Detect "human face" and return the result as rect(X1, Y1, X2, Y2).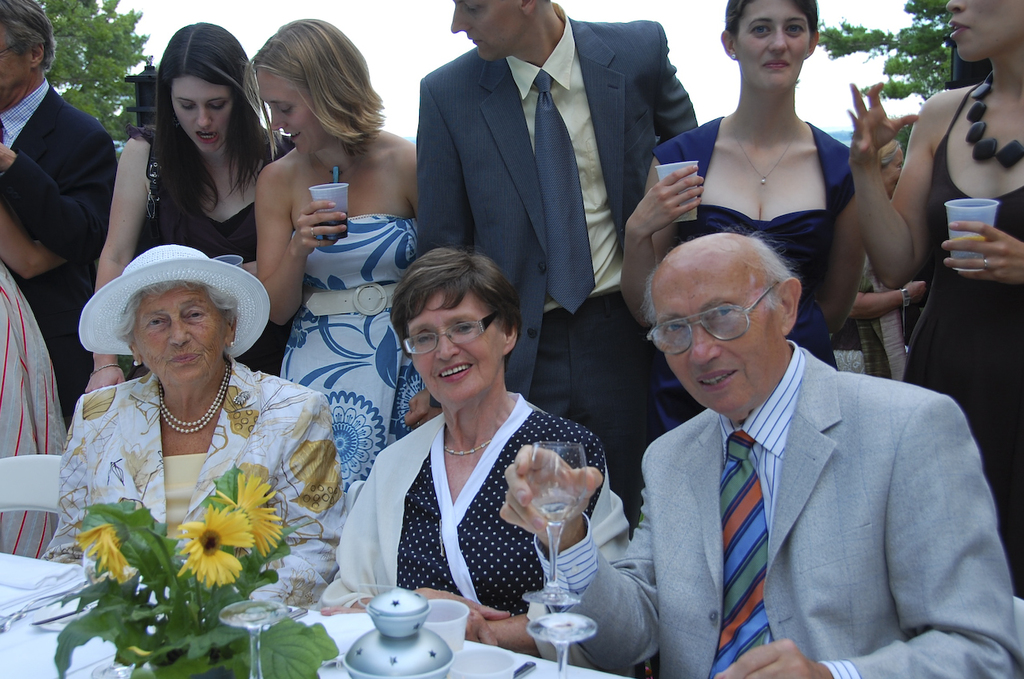
rect(450, 0, 519, 62).
